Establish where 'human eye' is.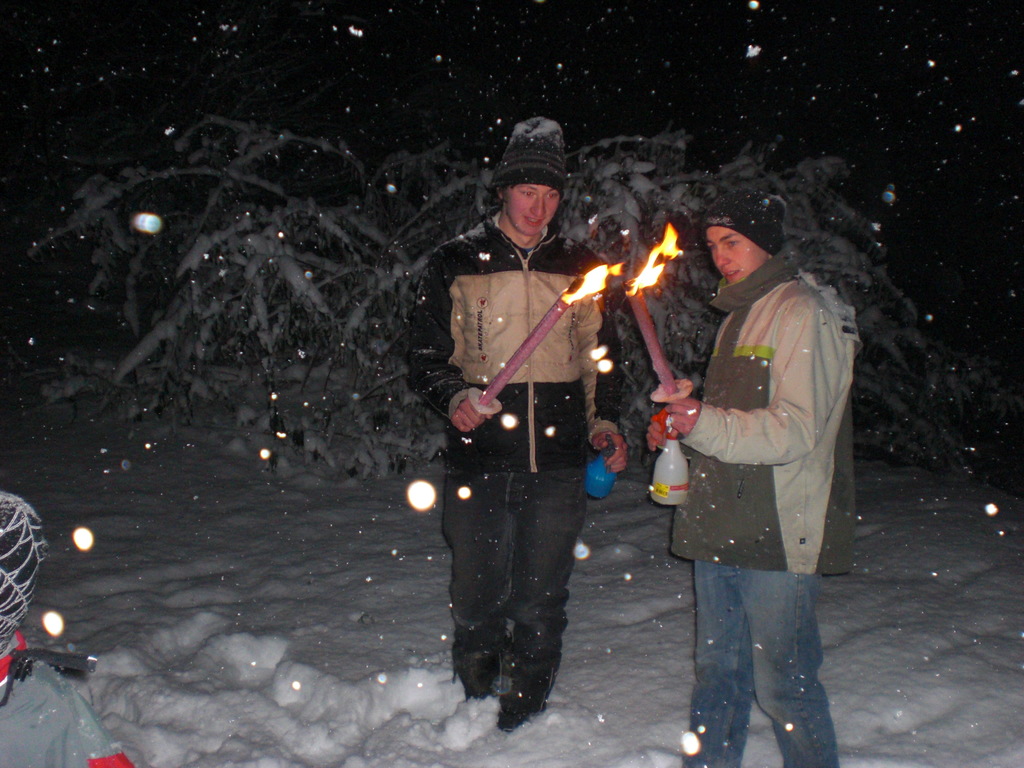
Established at {"left": 726, "top": 239, "right": 739, "bottom": 252}.
